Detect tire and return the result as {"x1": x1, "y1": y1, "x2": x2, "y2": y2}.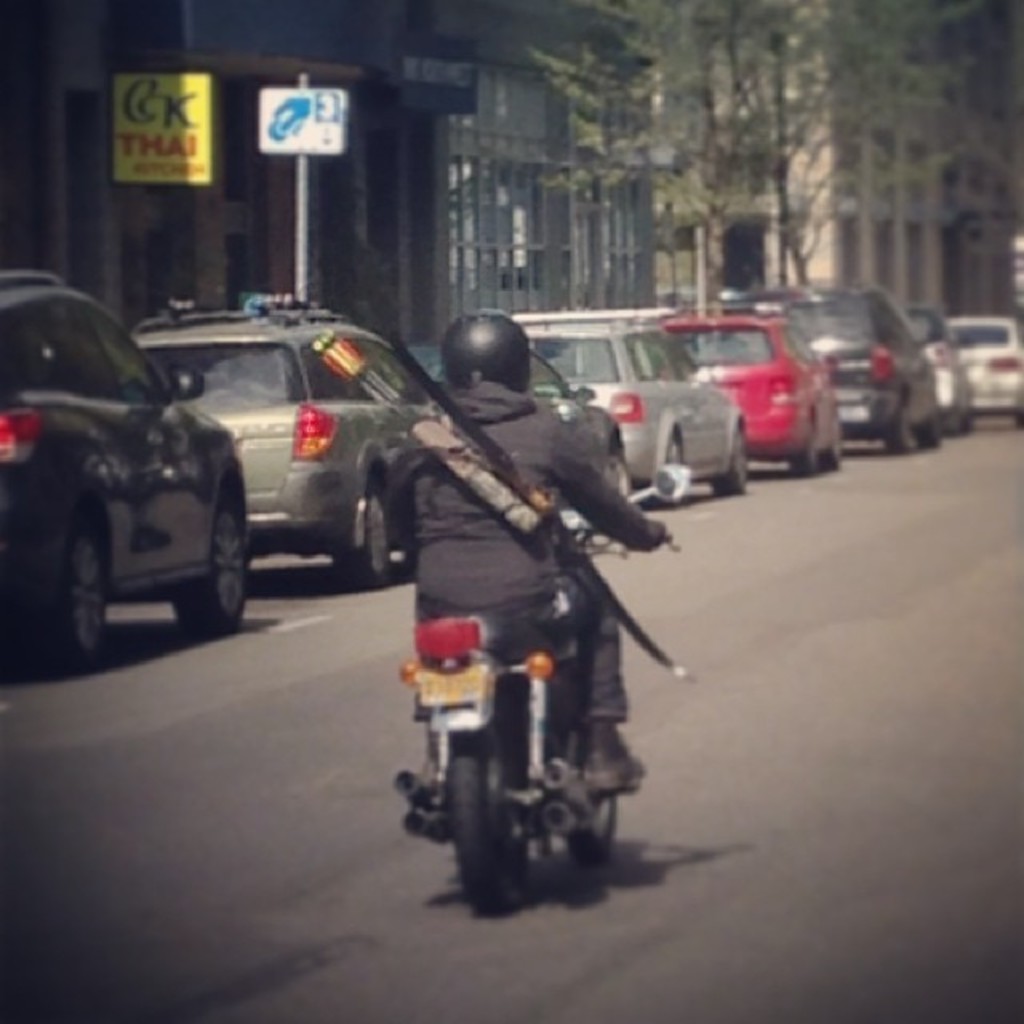
{"x1": 915, "y1": 400, "x2": 944, "y2": 446}.
